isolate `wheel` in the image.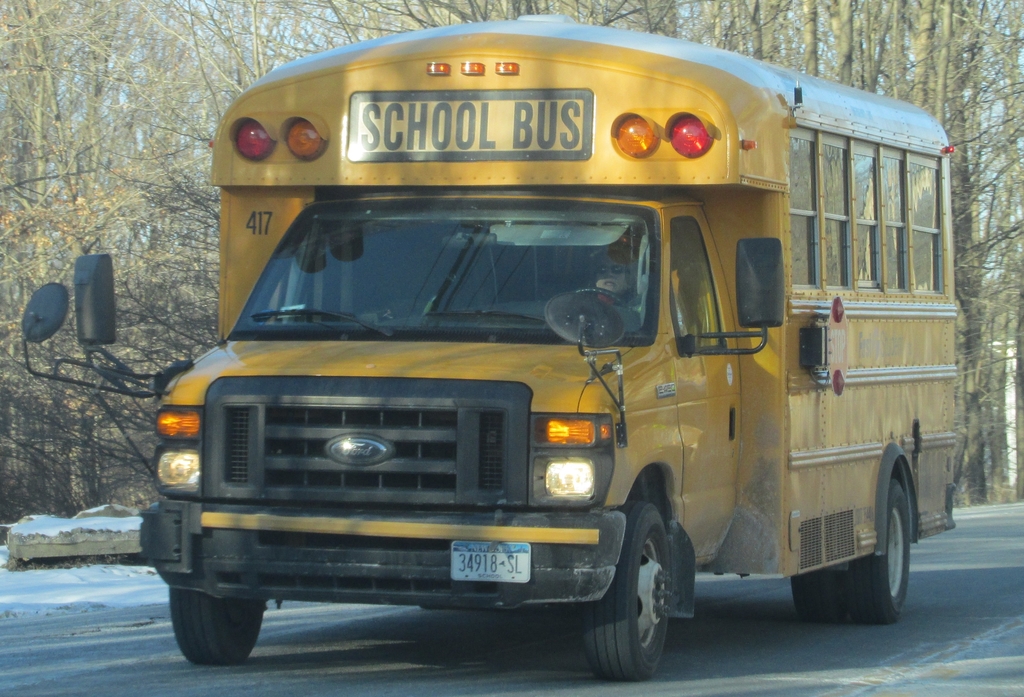
Isolated region: box(788, 570, 846, 622).
